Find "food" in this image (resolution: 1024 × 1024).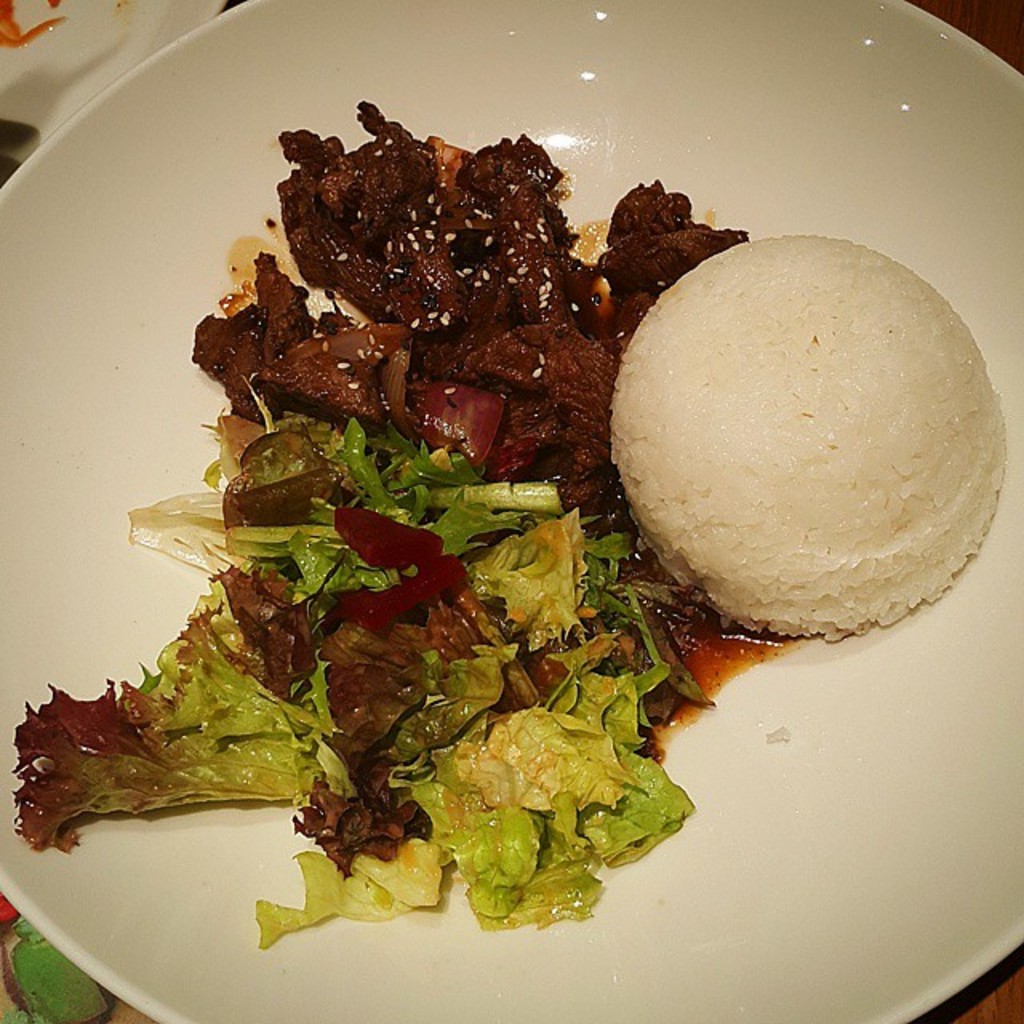
detection(621, 240, 1003, 656).
